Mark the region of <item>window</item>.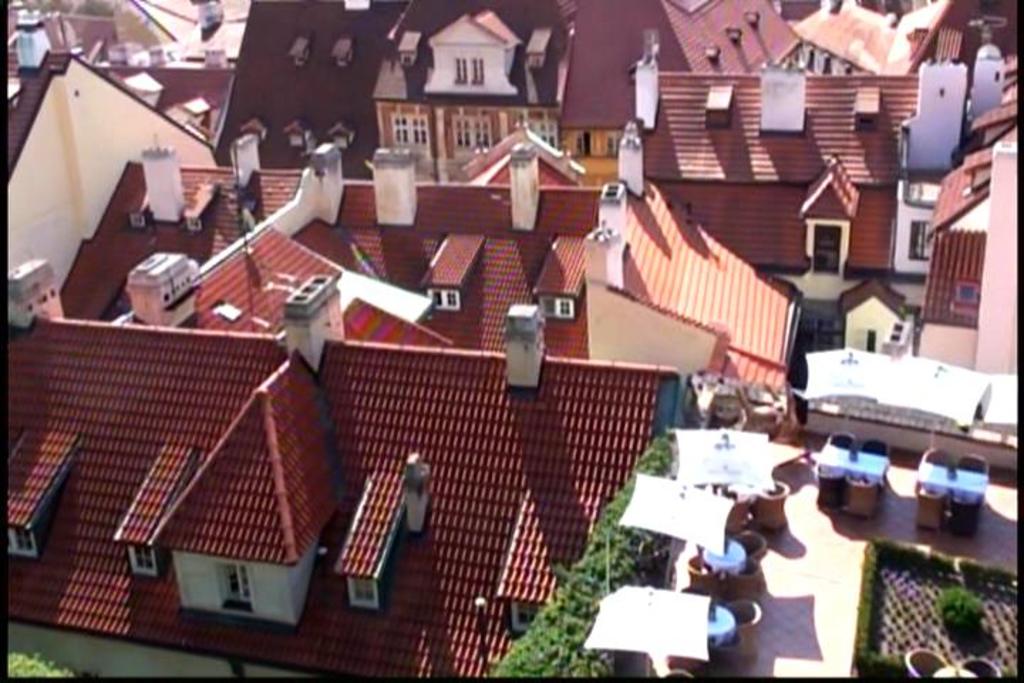
Region: select_region(954, 279, 984, 306).
